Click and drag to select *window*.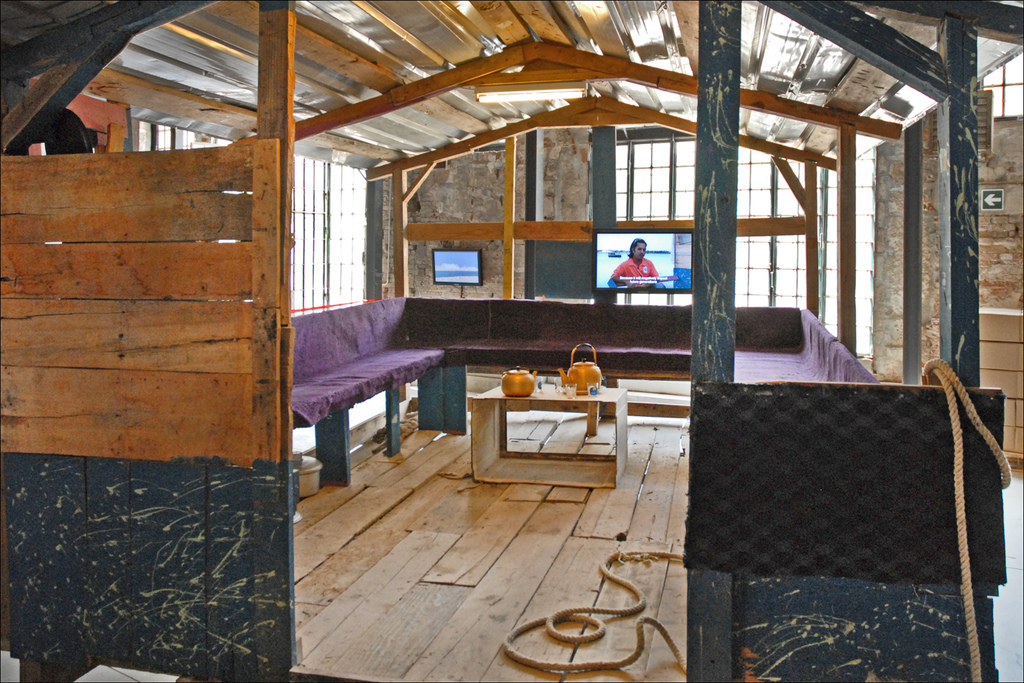
Selection: select_region(591, 143, 630, 220).
